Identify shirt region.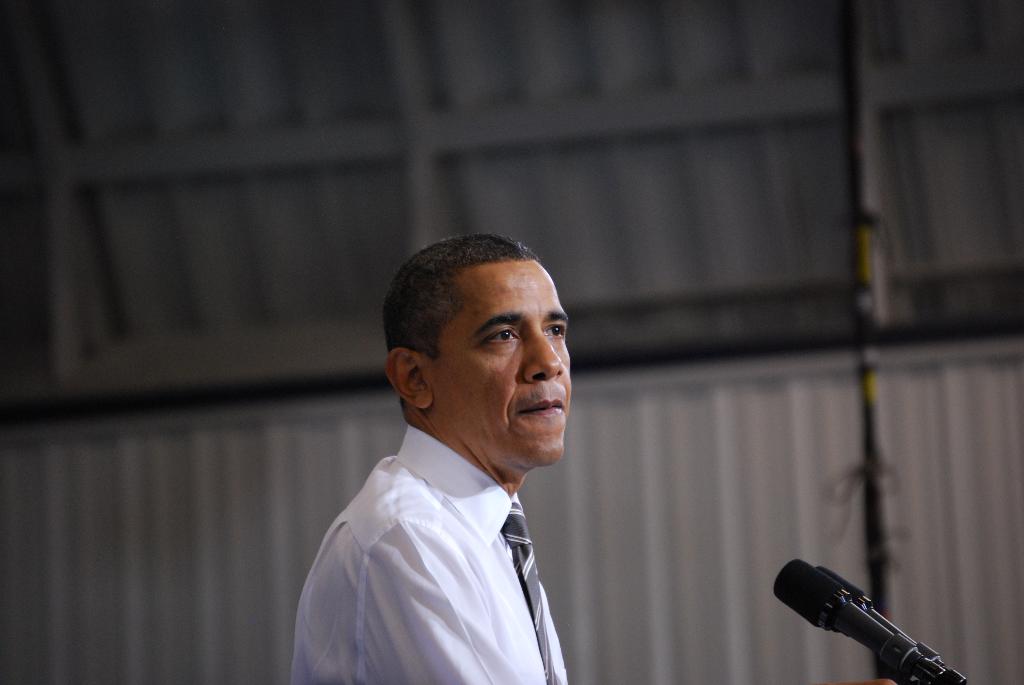
Region: 284:363:596:684.
